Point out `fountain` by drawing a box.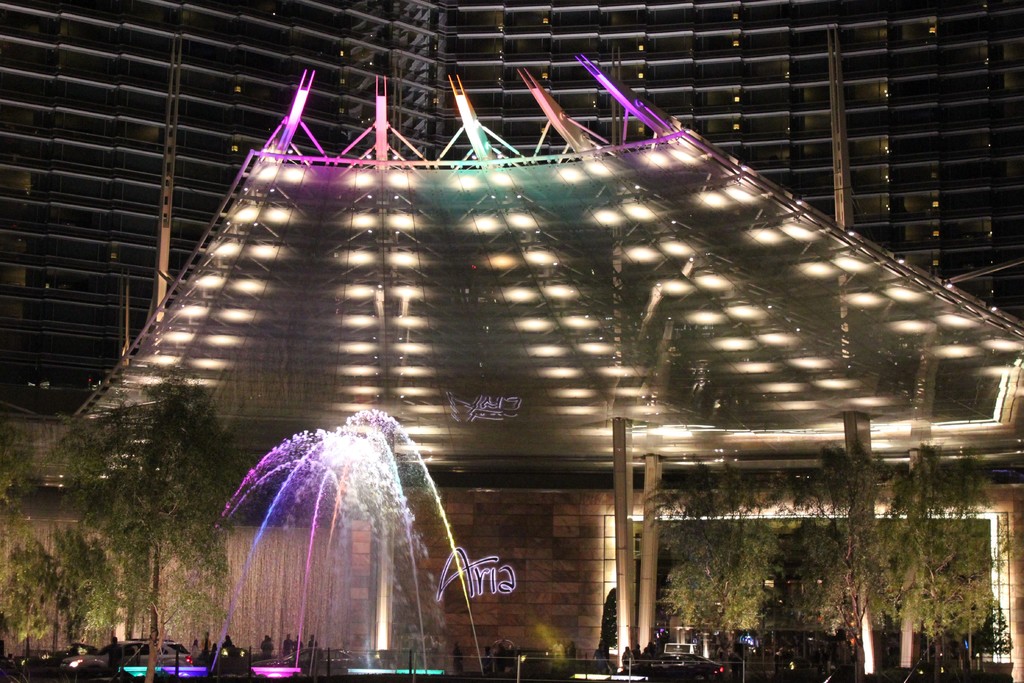
195, 391, 490, 670.
